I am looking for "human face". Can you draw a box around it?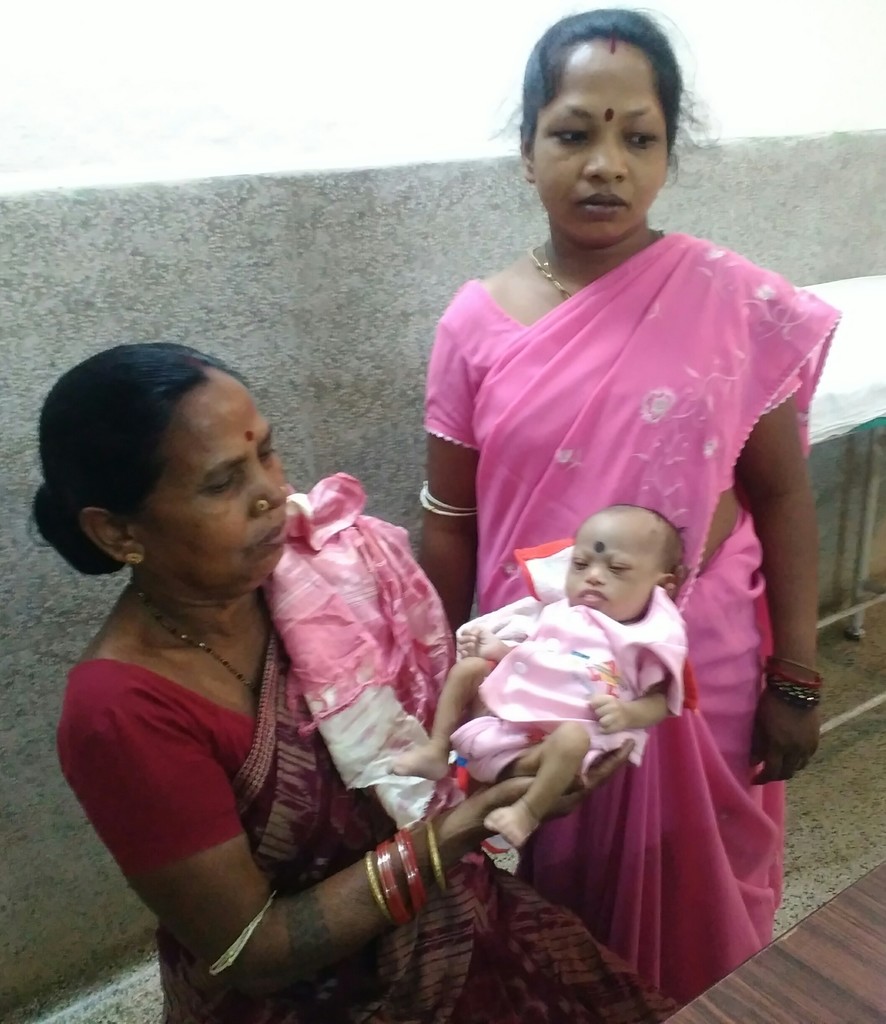
Sure, the bounding box is left=531, top=48, right=672, bottom=236.
